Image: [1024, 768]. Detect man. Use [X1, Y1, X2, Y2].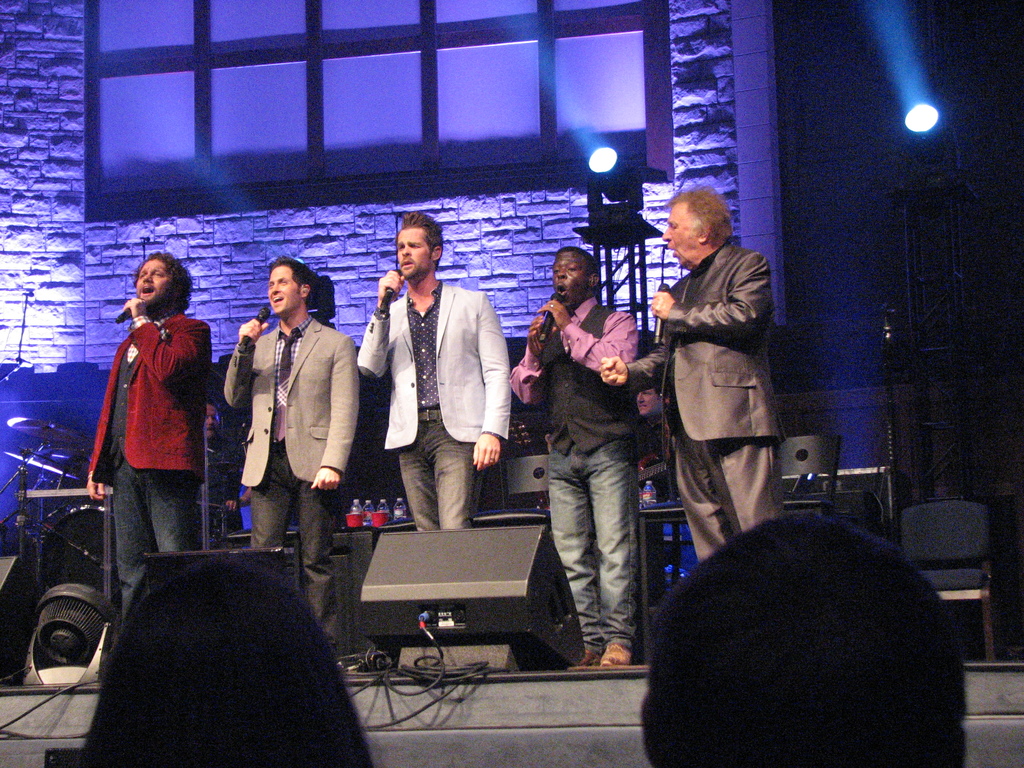
[86, 253, 205, 630].
